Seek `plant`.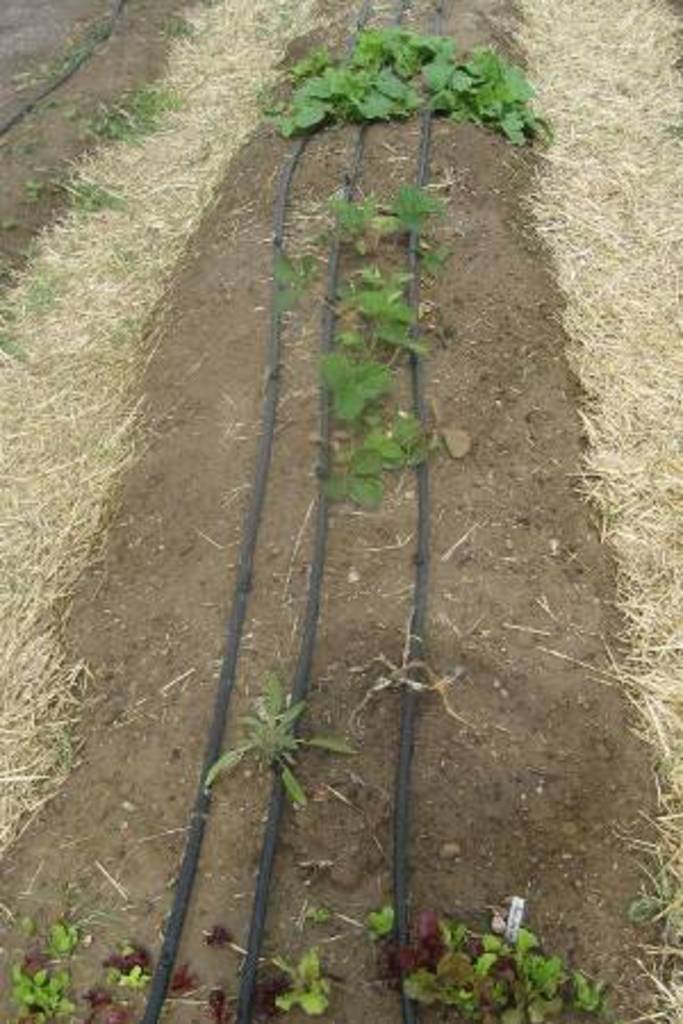
323, 177, 442, 257.
